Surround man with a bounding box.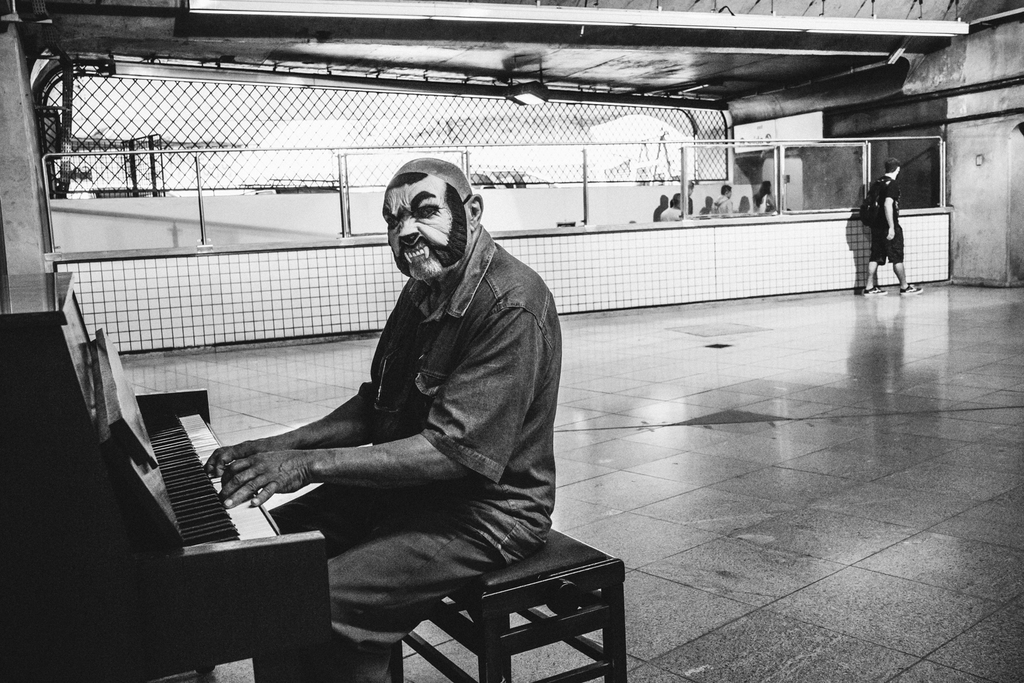
pyautogui.locateOnScreen(710, 185, 738, 215).
